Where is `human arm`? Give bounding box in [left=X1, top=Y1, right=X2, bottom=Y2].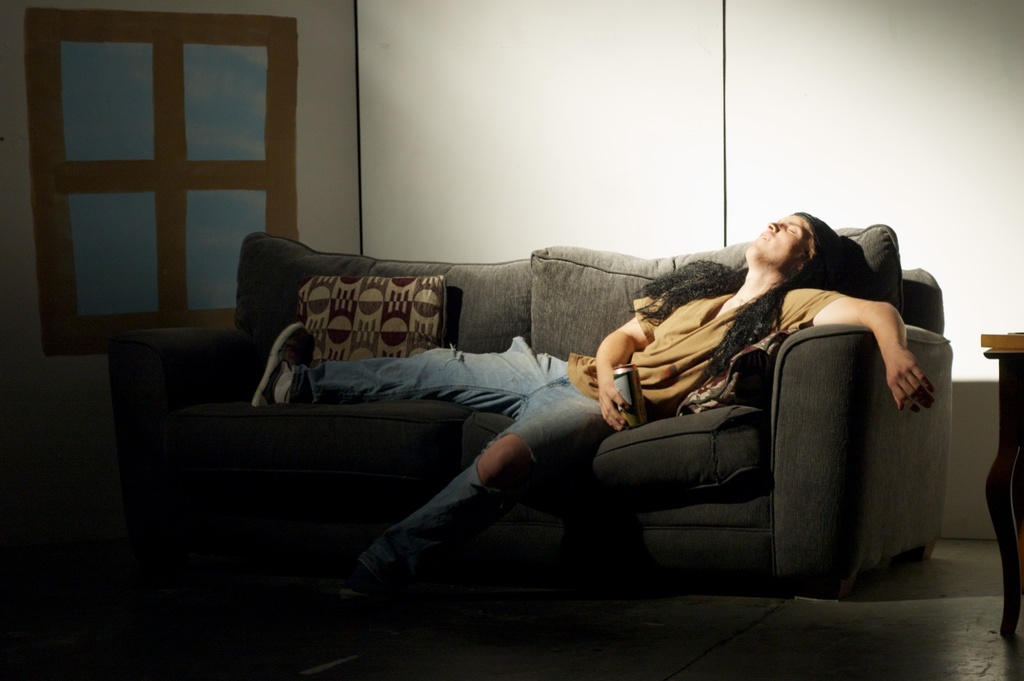
[left=590, top=293, right=669, bottom=429].
